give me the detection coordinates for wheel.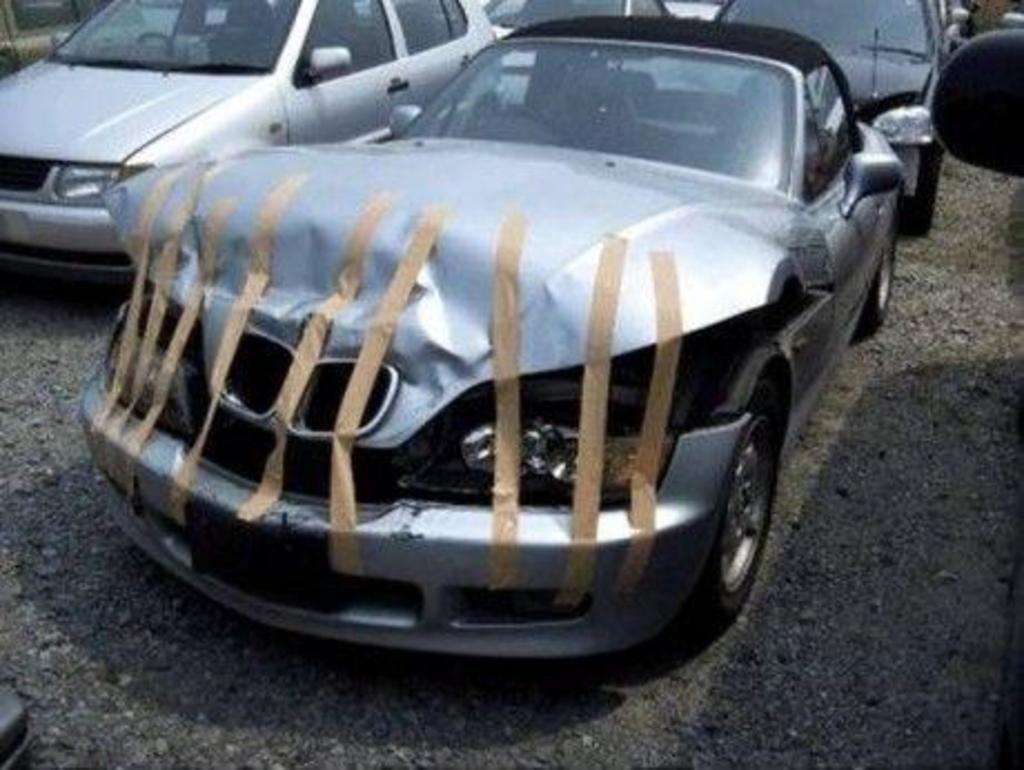
<box>136,29,178,58</box>.
